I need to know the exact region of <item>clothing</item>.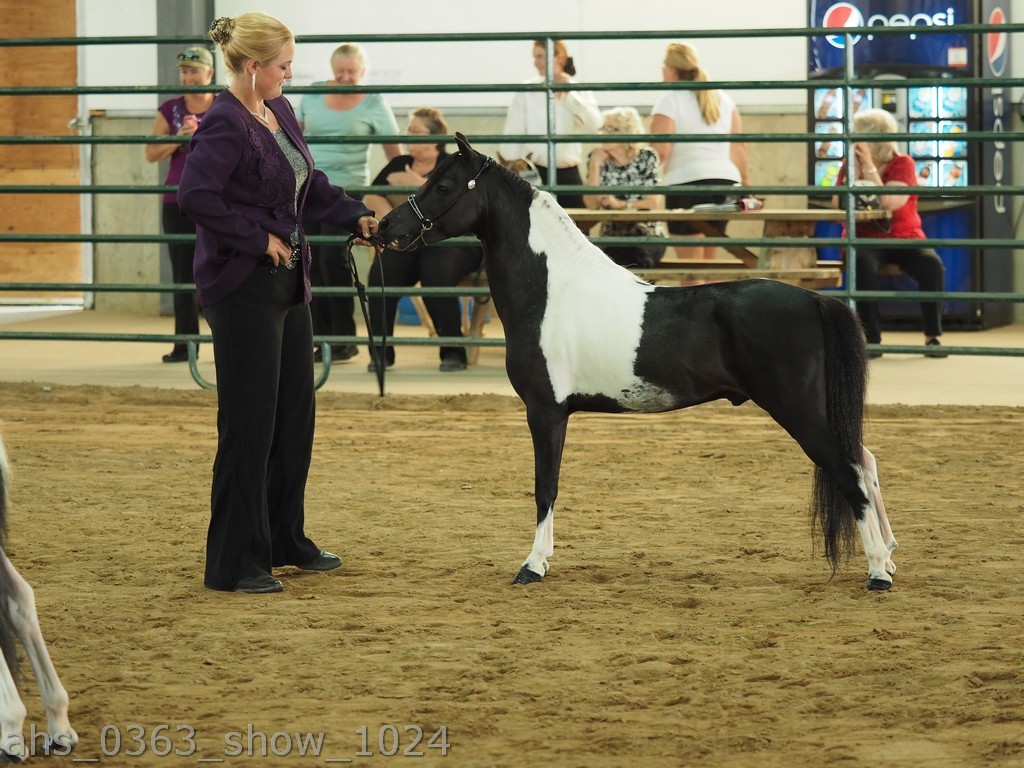
Region: detection(179, 88, 334, 589).
